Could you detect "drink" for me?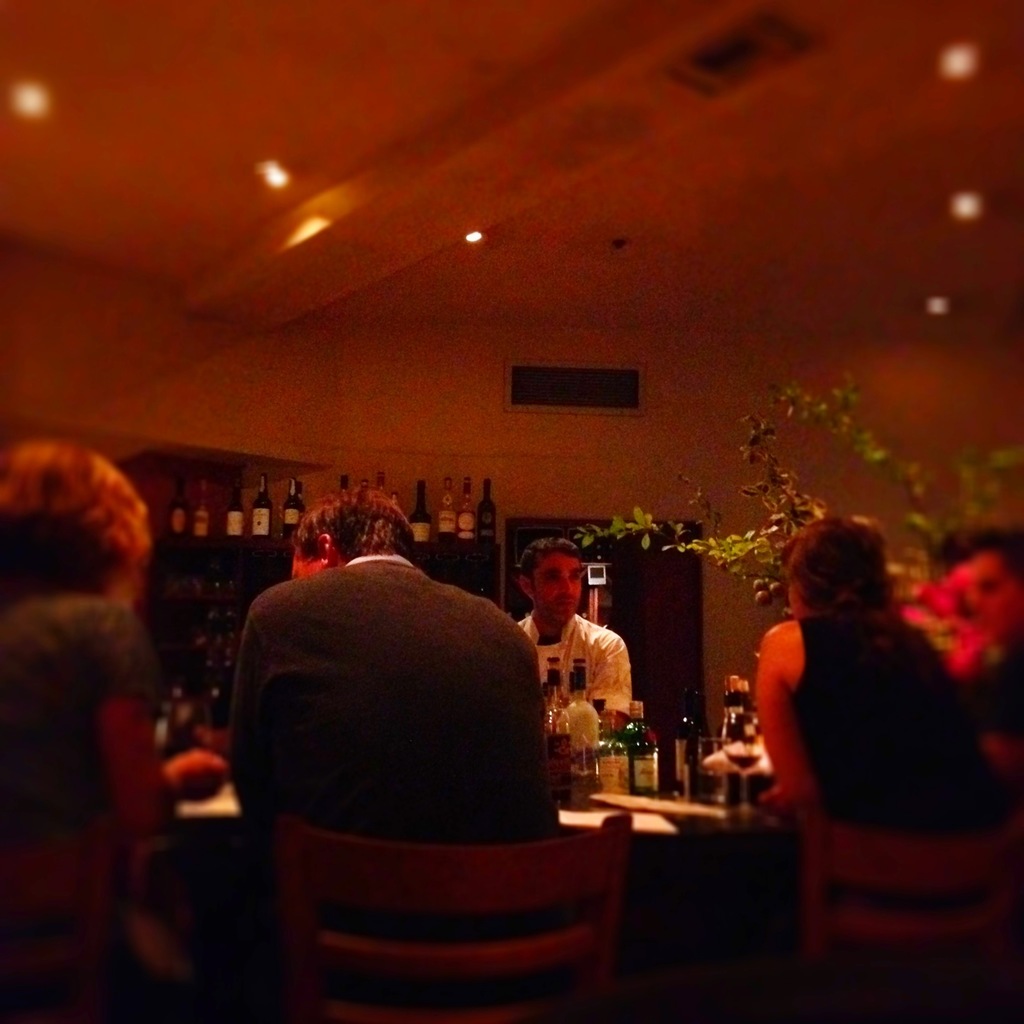
Detection result: x1=228 y1=477 x2=242 y2=536.
